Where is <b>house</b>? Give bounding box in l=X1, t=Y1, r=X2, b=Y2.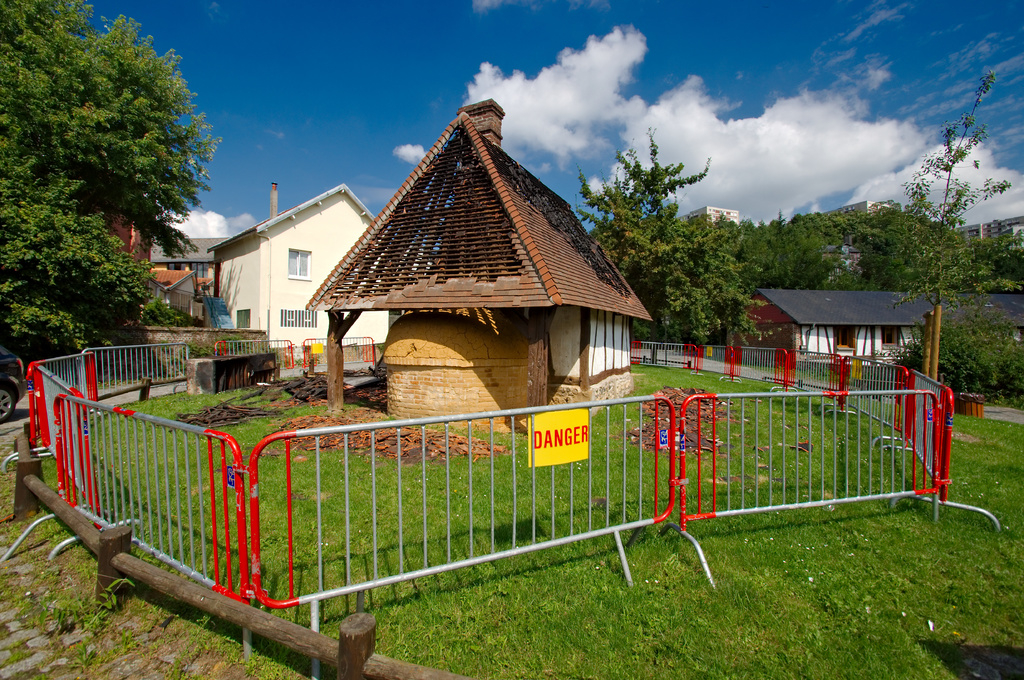
l=673, t=203, r=746, b=235.
